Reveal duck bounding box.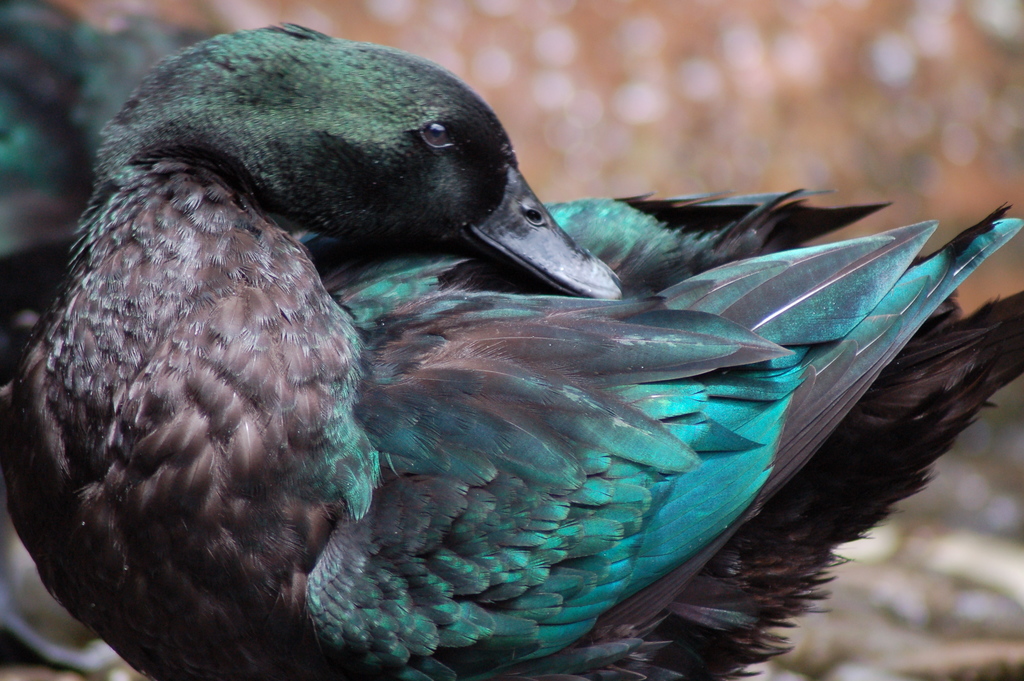
Revealed: rect(0, 15, 976, 663).
